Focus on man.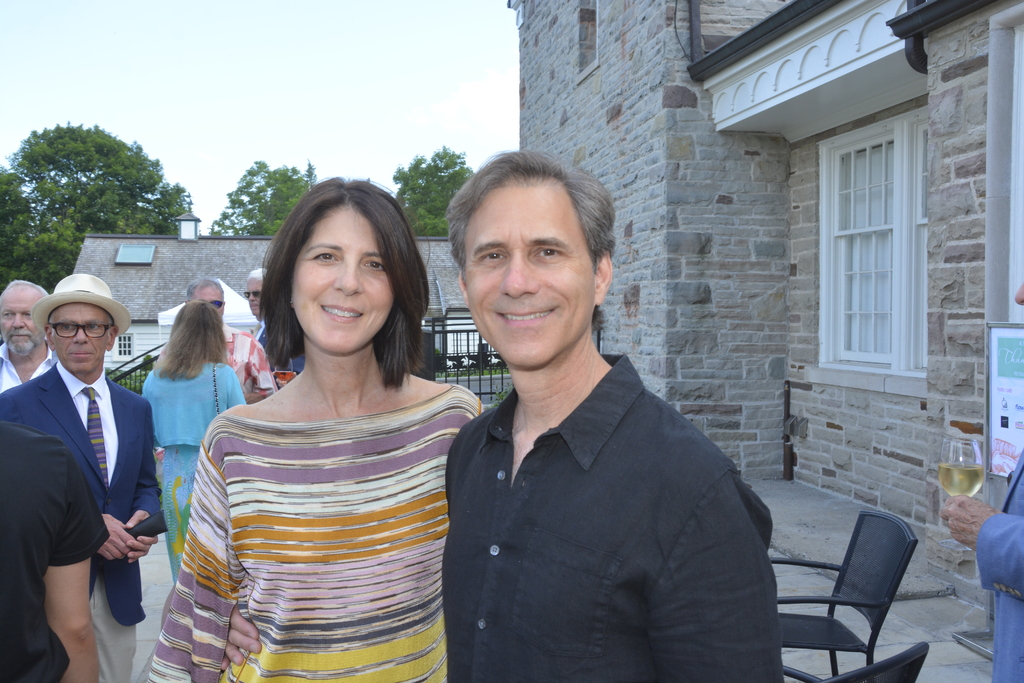
Focused at bbox=(186, 274, 276, 407).
